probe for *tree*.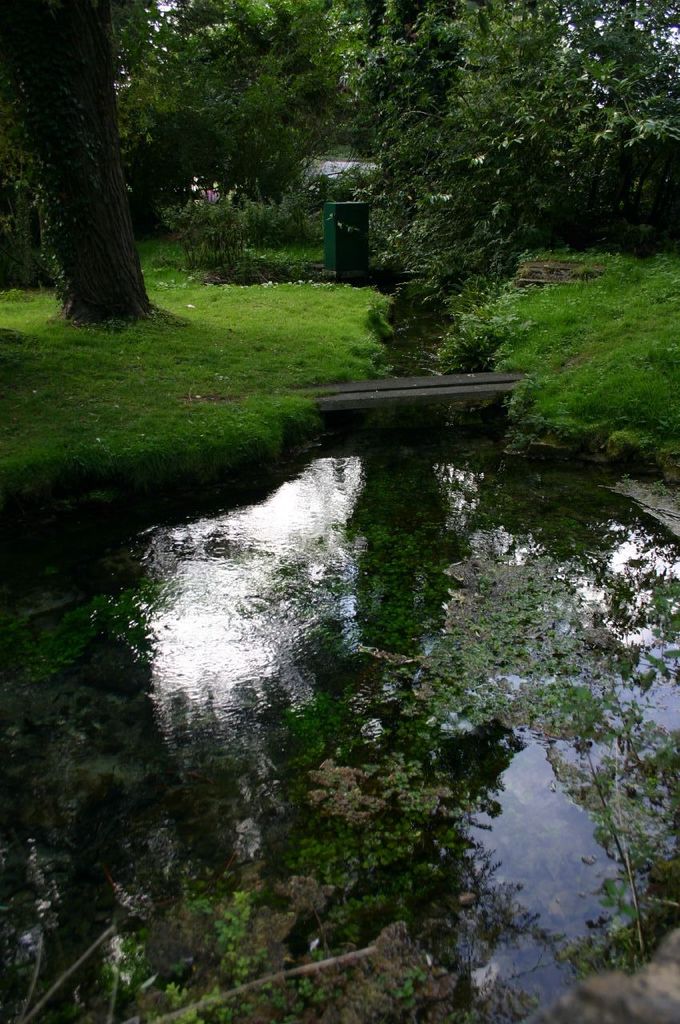
Probe result: 110 0 366 258.
